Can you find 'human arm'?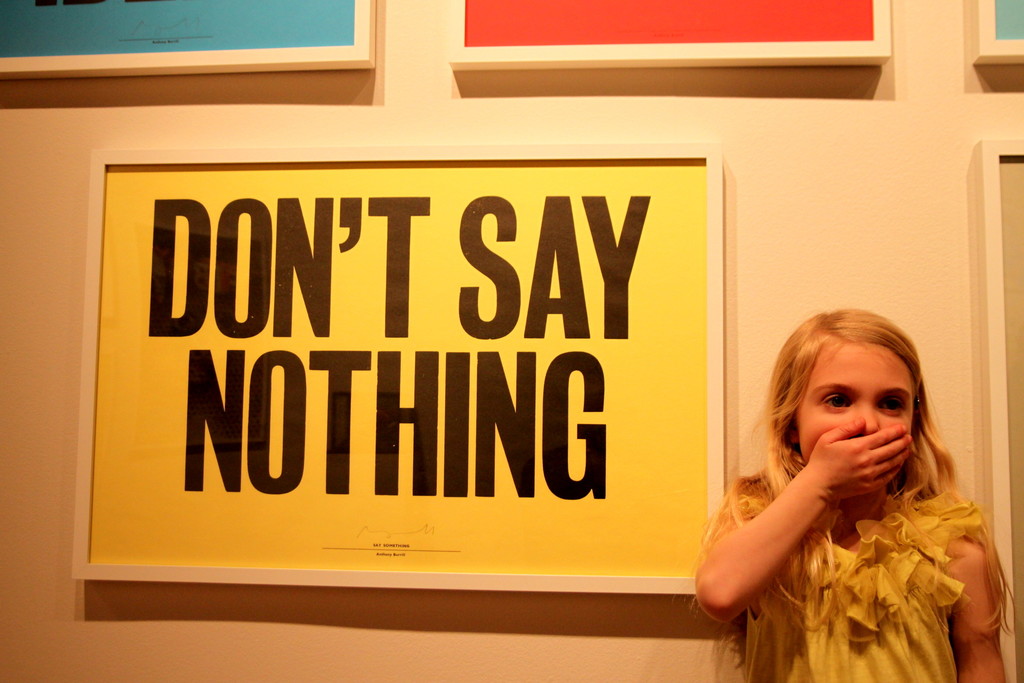
Yes, bounding box: <region>694, 424, 912, 623</region>.
